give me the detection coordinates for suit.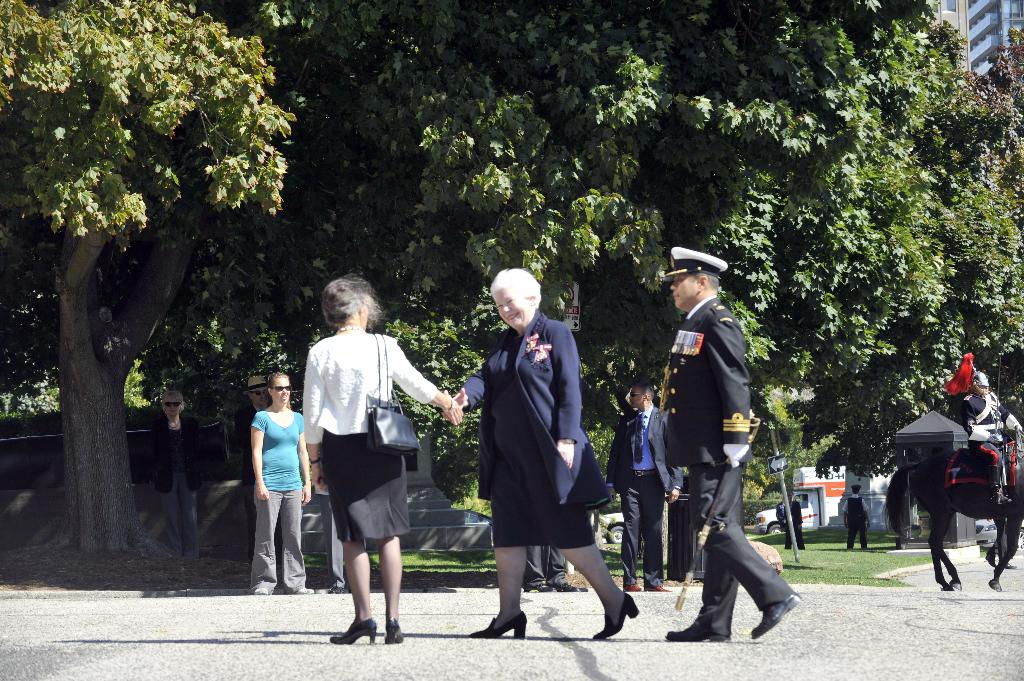
bbox(611, 403, 682, 588).
